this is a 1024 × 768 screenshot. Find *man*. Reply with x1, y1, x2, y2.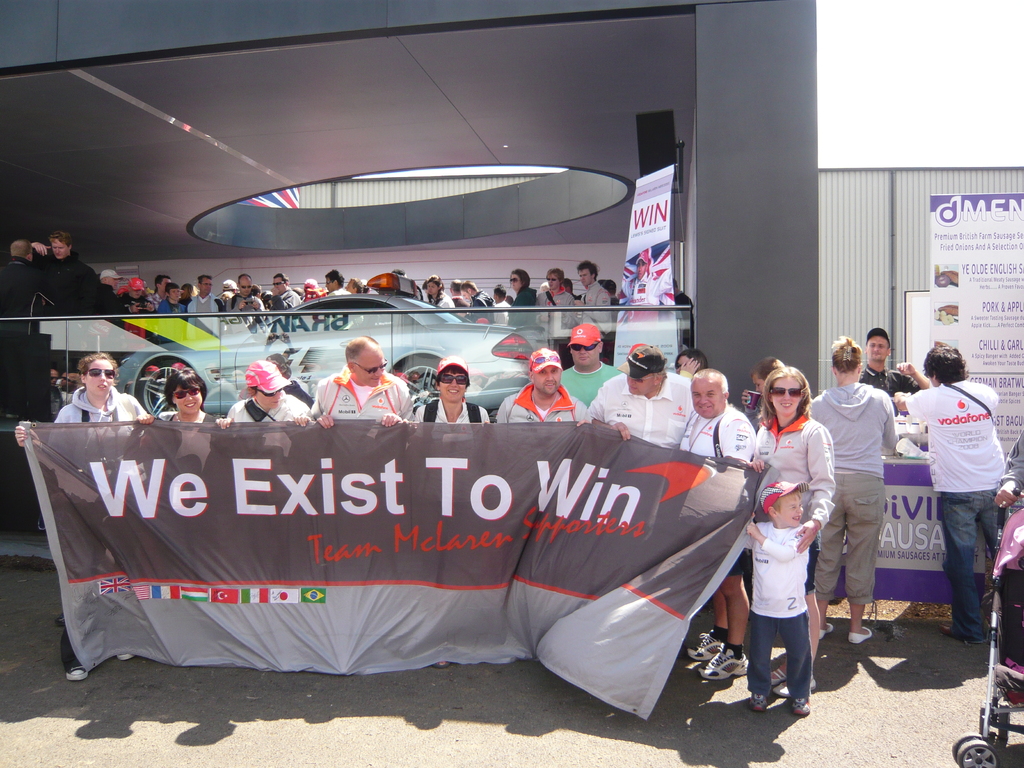
860, 323, 931, 399.
